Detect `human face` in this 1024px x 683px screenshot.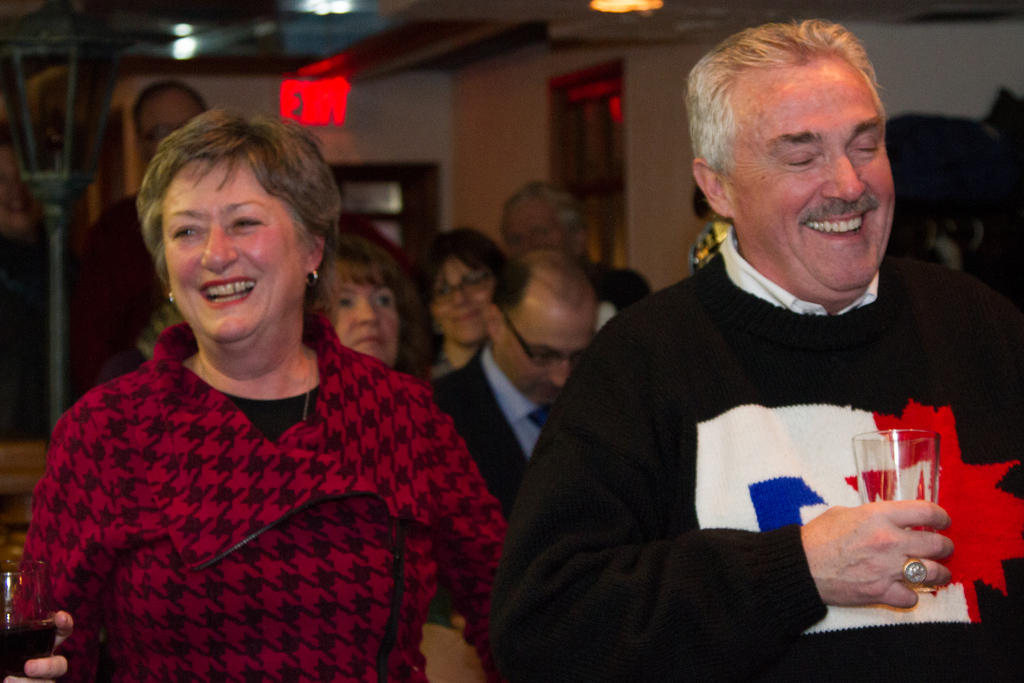
Detection: {"left": 171, "top": 161, "right": 314, "bottom": 354}.
